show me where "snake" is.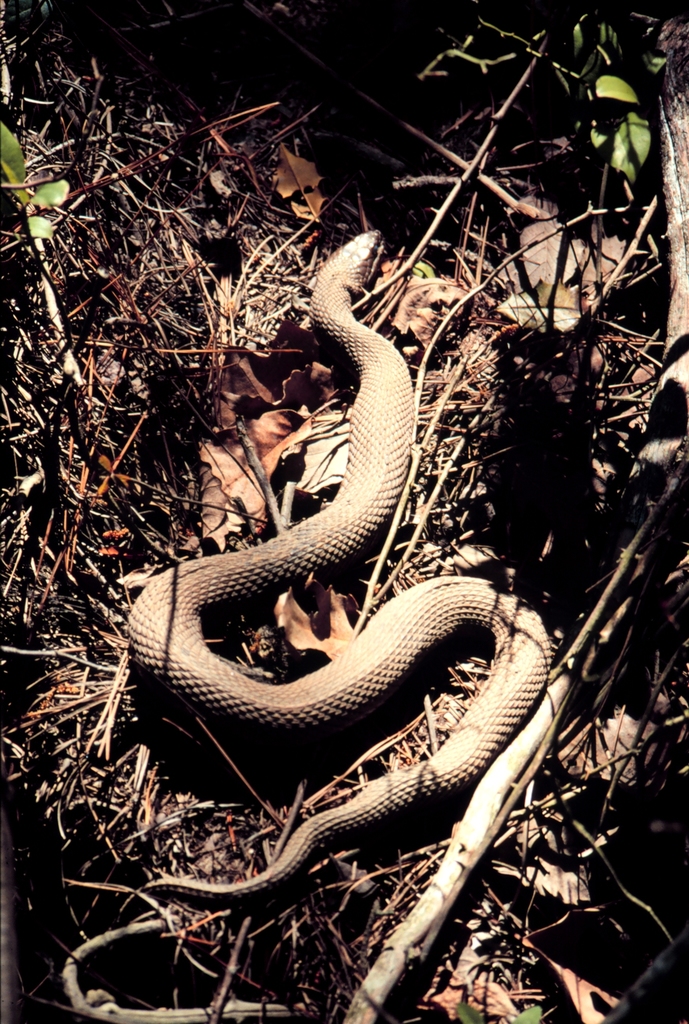
"snake" is at crop(126, 227, 560, 906).
